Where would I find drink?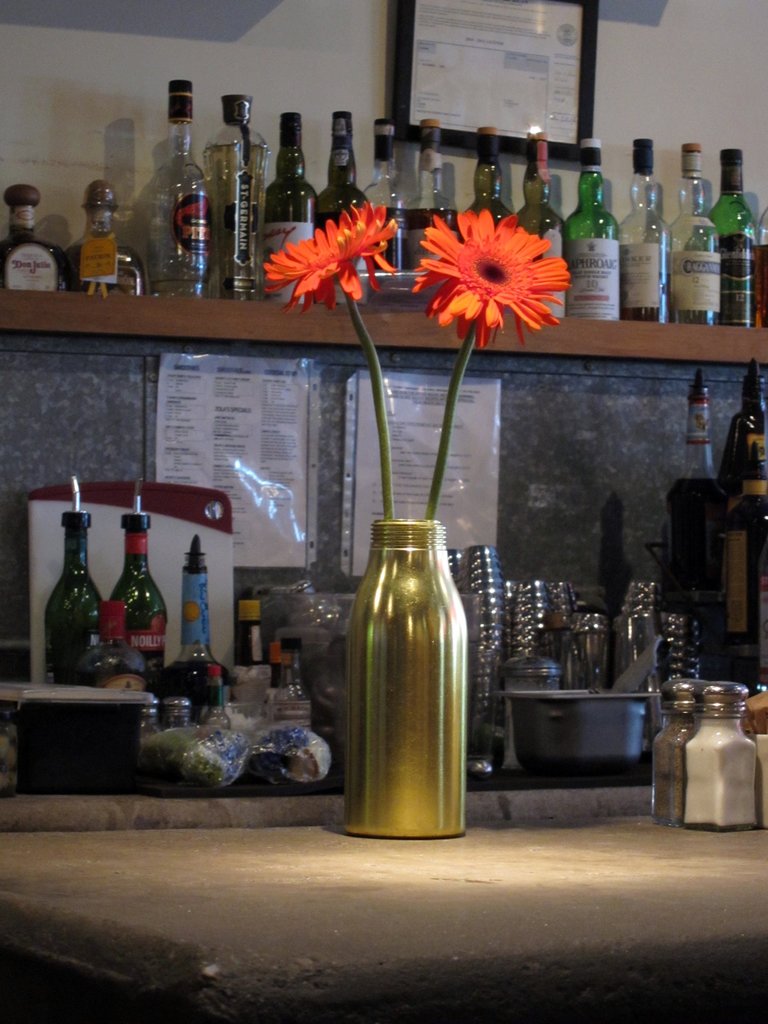
At box(377, 204, 403, 268).
